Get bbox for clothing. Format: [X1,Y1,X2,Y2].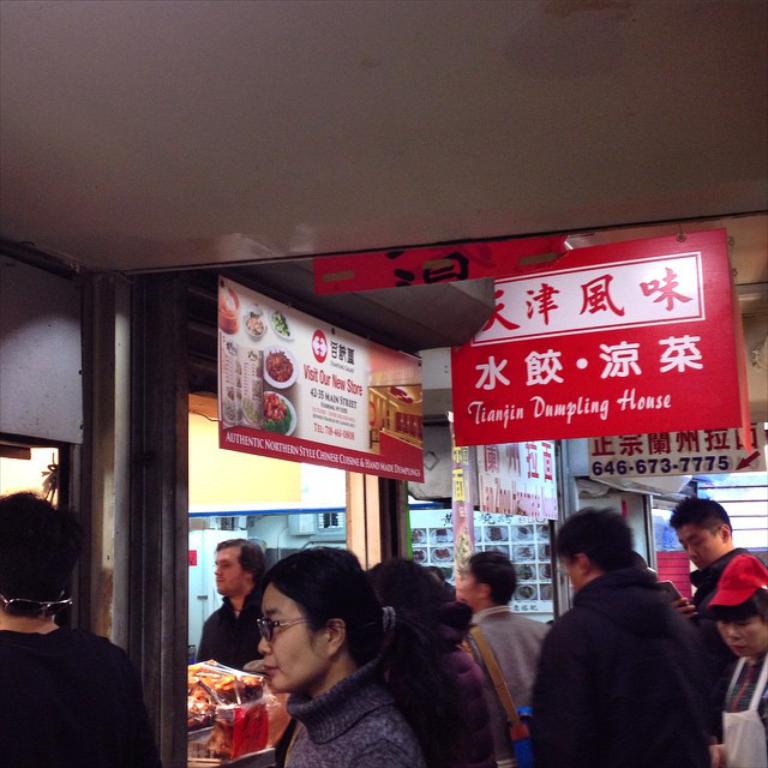
[397,629,490,767].
